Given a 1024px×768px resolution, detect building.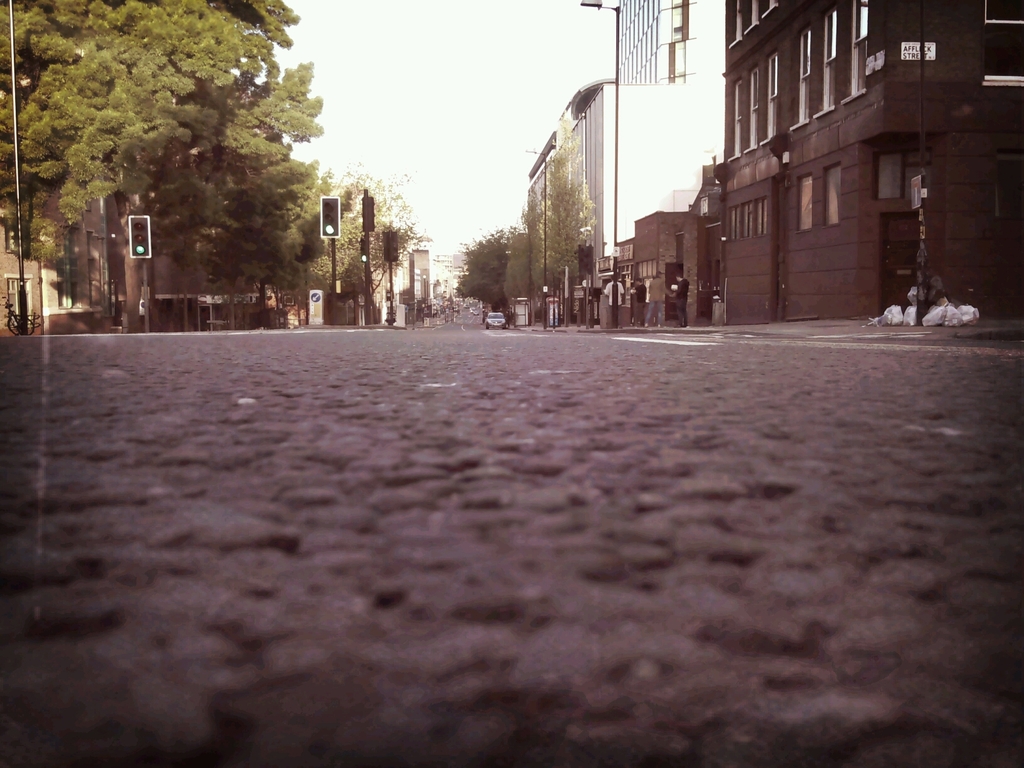
box(726, 0, 1023, 327).
